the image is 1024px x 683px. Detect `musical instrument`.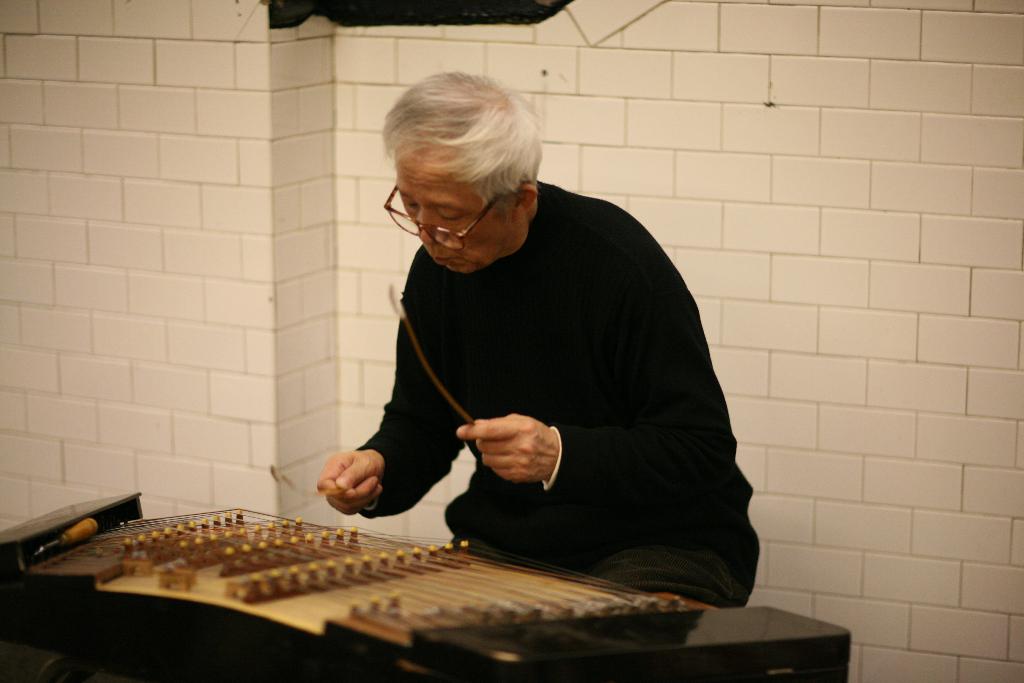
Detection: locate(0, 478, 846, 682).
